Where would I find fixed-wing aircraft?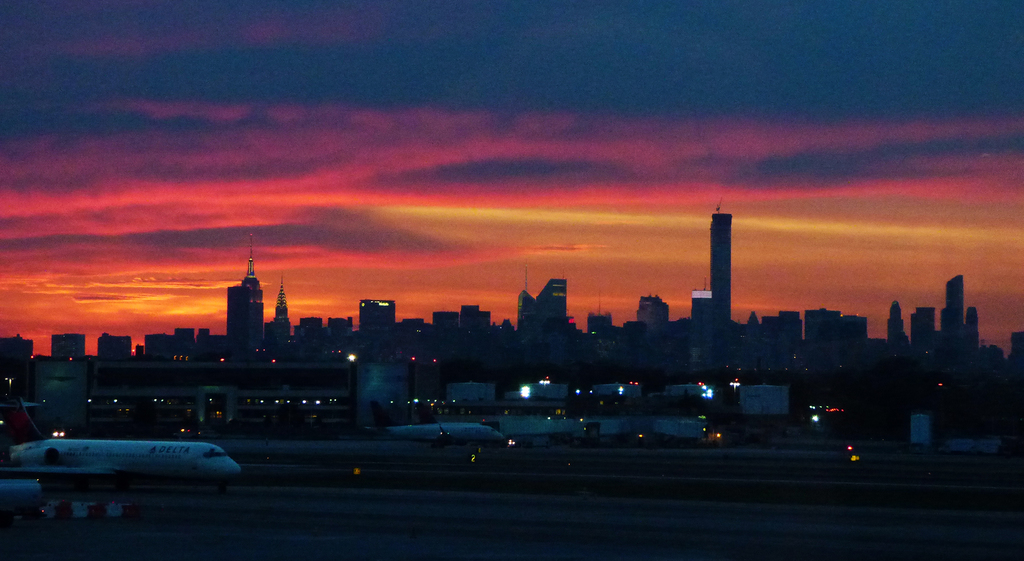
At box(0, 380, 255, 489).
